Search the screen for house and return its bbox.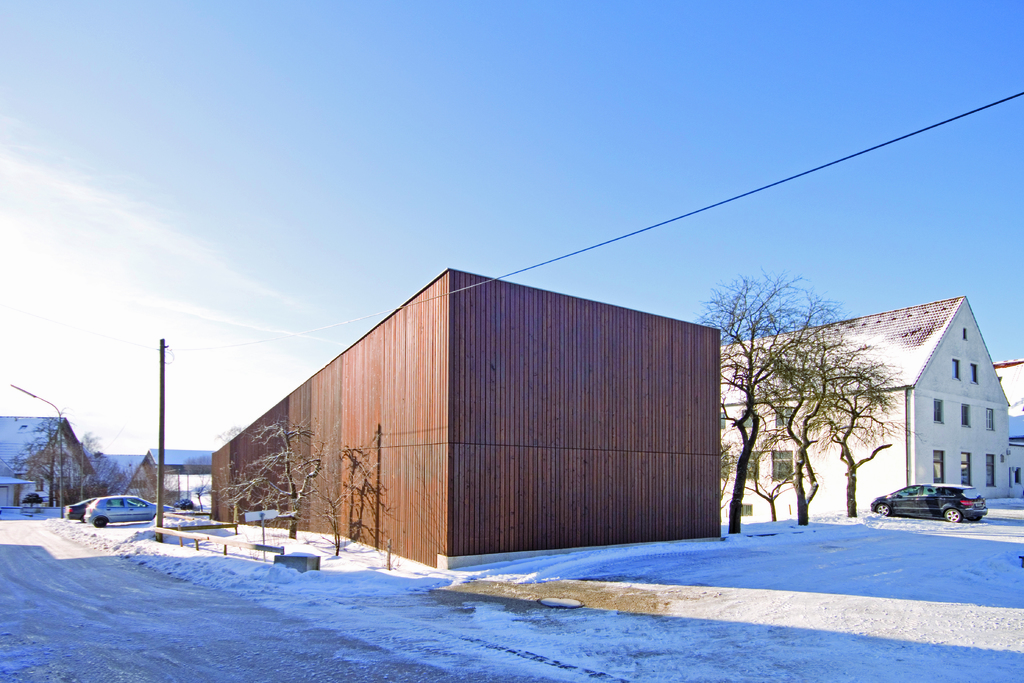
Found: (left=220, top=270, right=725, bottom=559).
